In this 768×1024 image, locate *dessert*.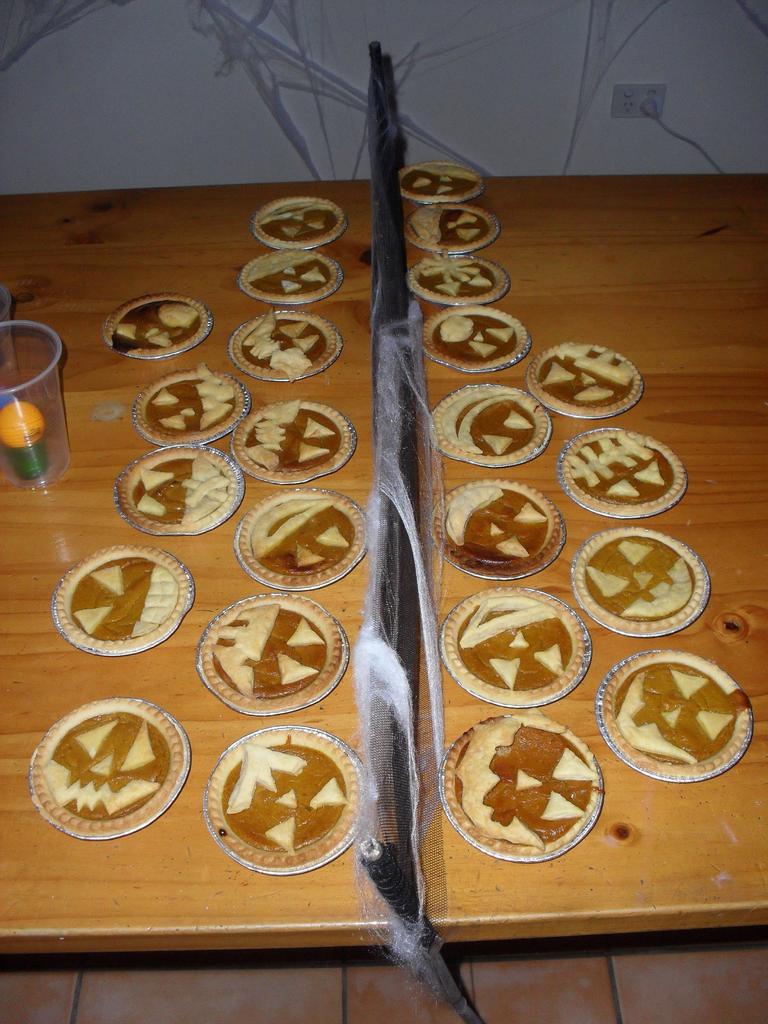
Bounding box: bbox(441, 721, 625, 876).
